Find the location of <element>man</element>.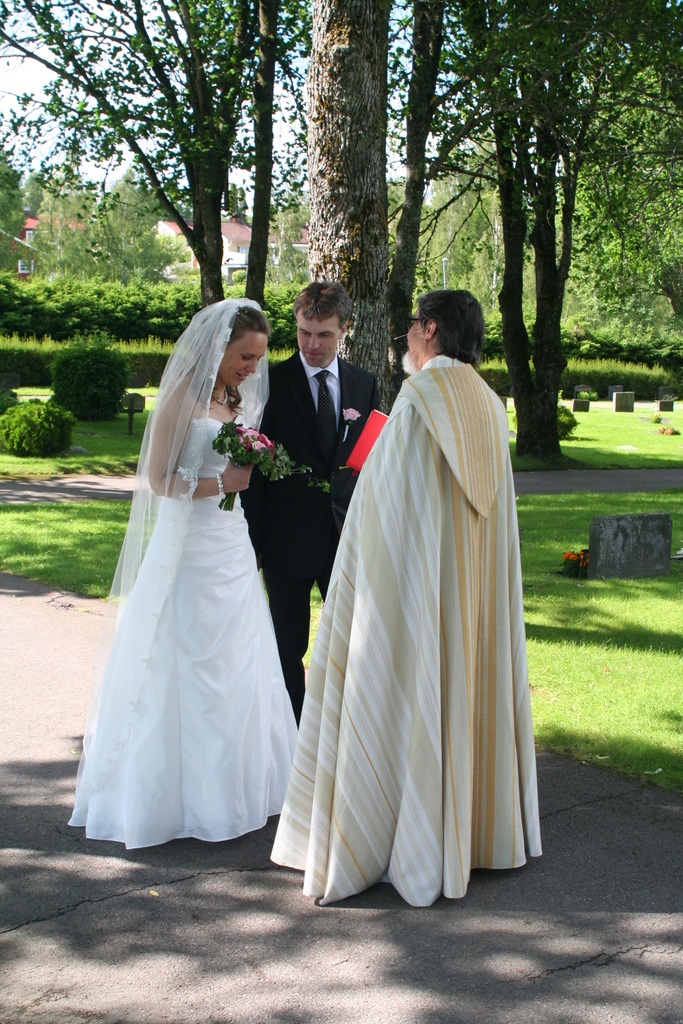
Location: pyautogui.locateOnScreen(240, 279, 379, 714).
